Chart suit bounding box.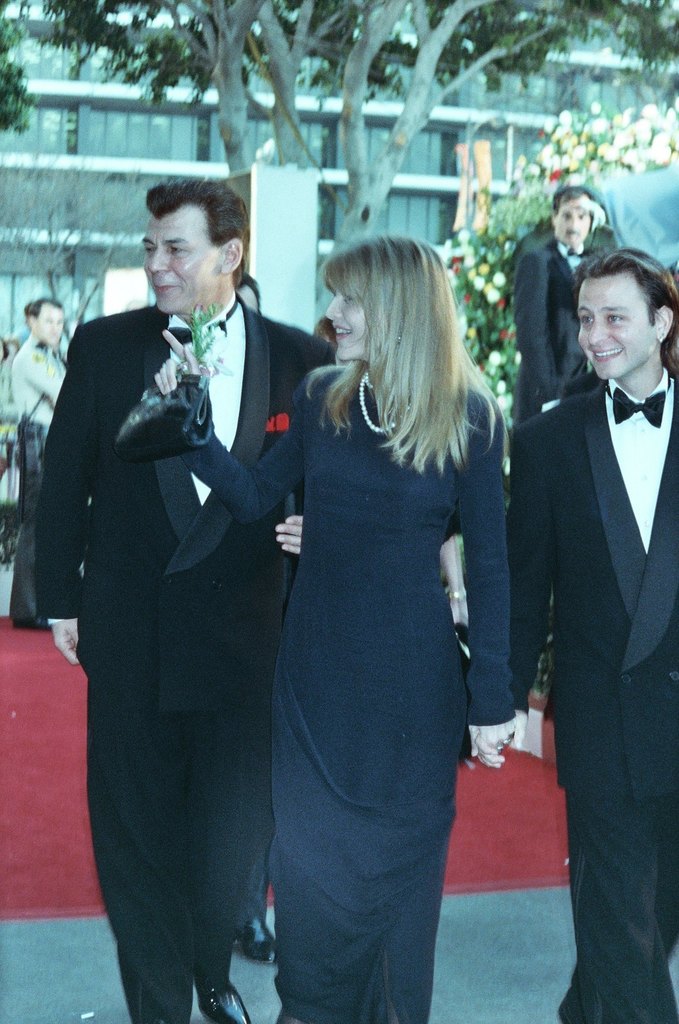
Charted: locate(514, 241, 593, 430).
